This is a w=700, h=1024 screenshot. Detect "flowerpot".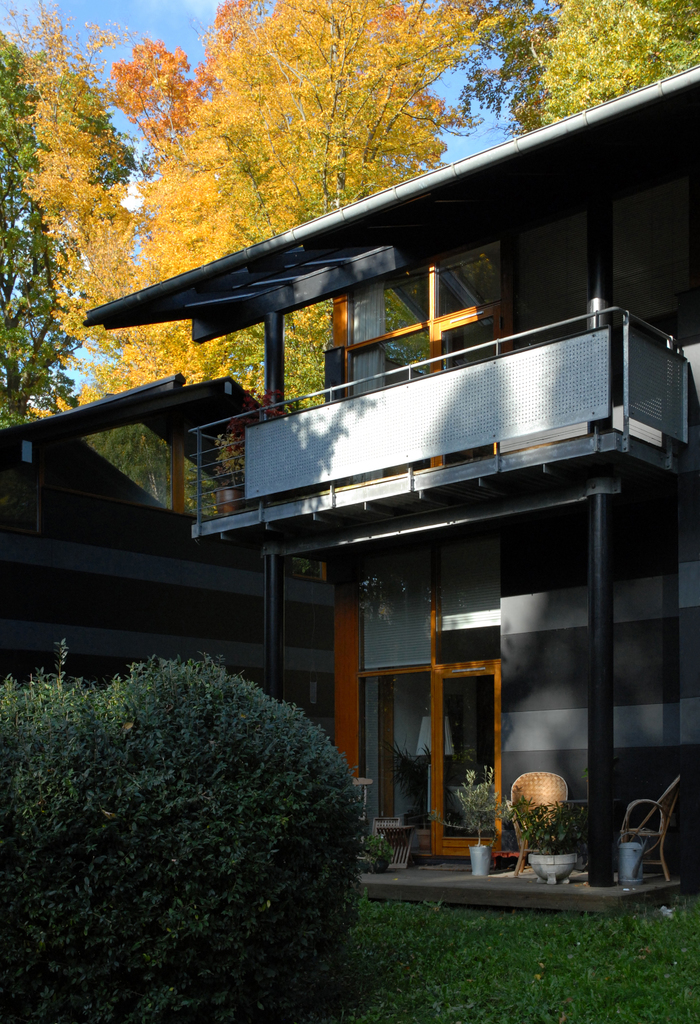
[x1=618, y1=844, x2=646, y2=886].
